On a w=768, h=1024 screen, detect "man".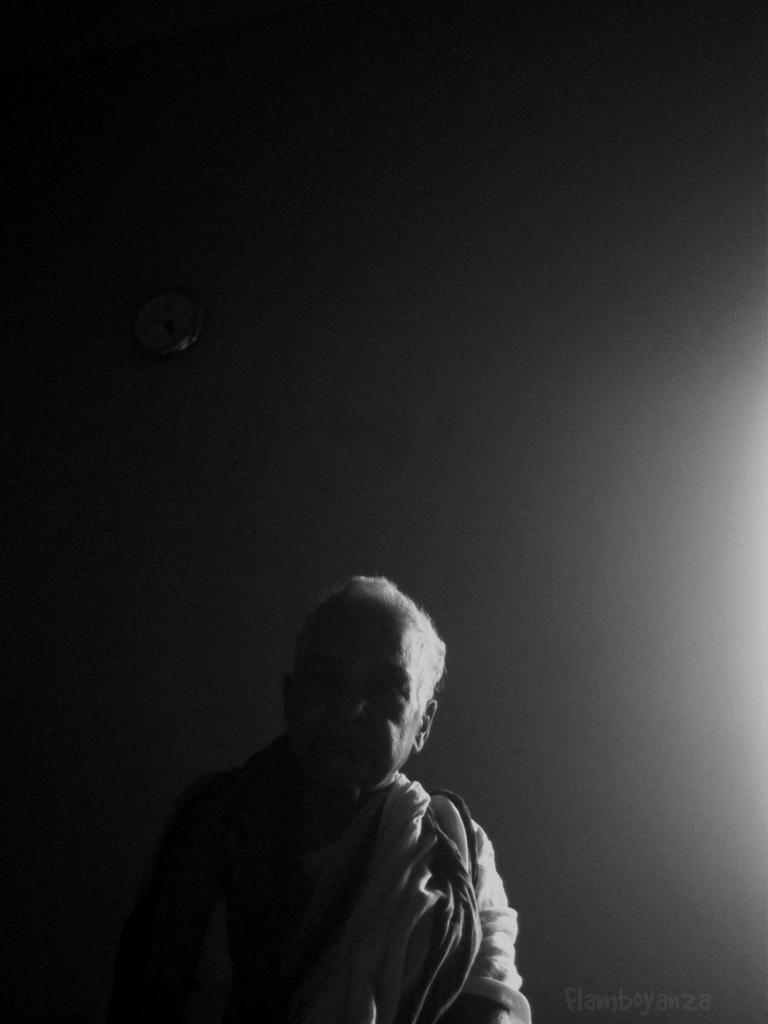
l=112, t=572, r=547, b=1019.
